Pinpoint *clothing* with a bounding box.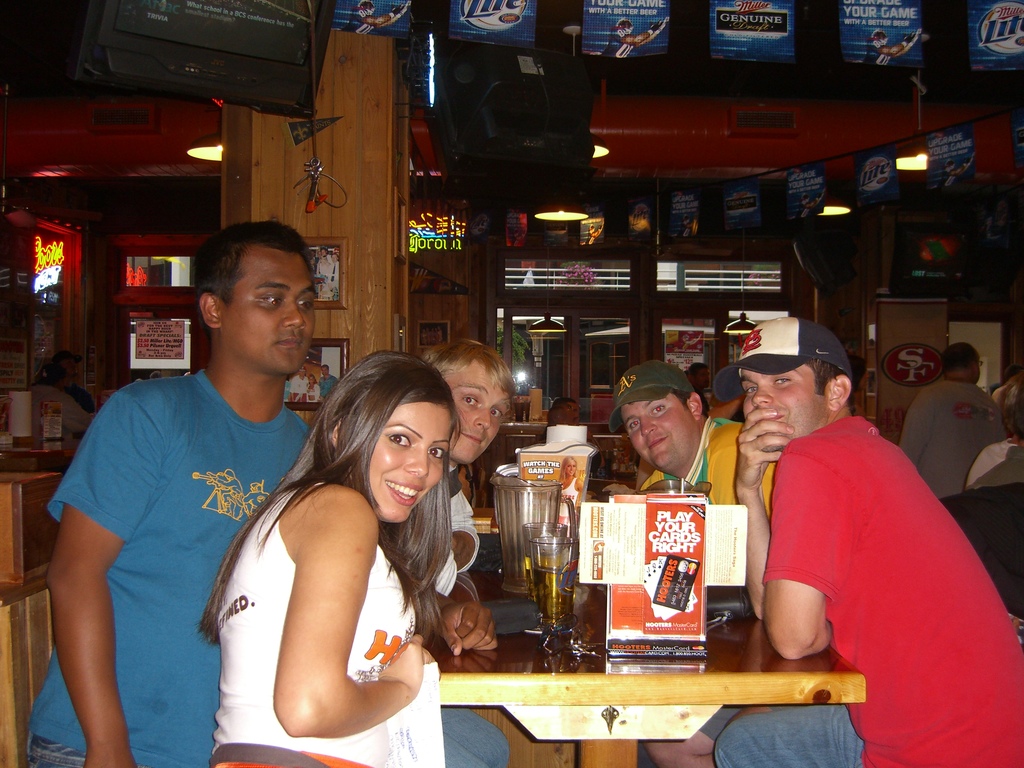
724,412,1023,767.
